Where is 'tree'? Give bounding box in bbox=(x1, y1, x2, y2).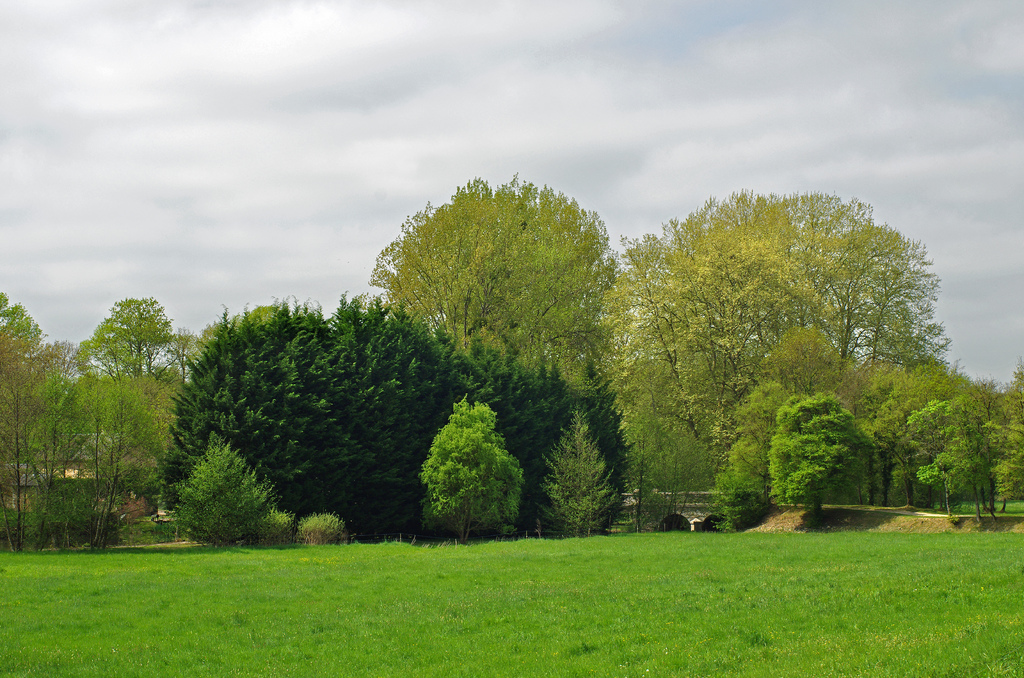
bbox=(775, 374, 886, 525).
